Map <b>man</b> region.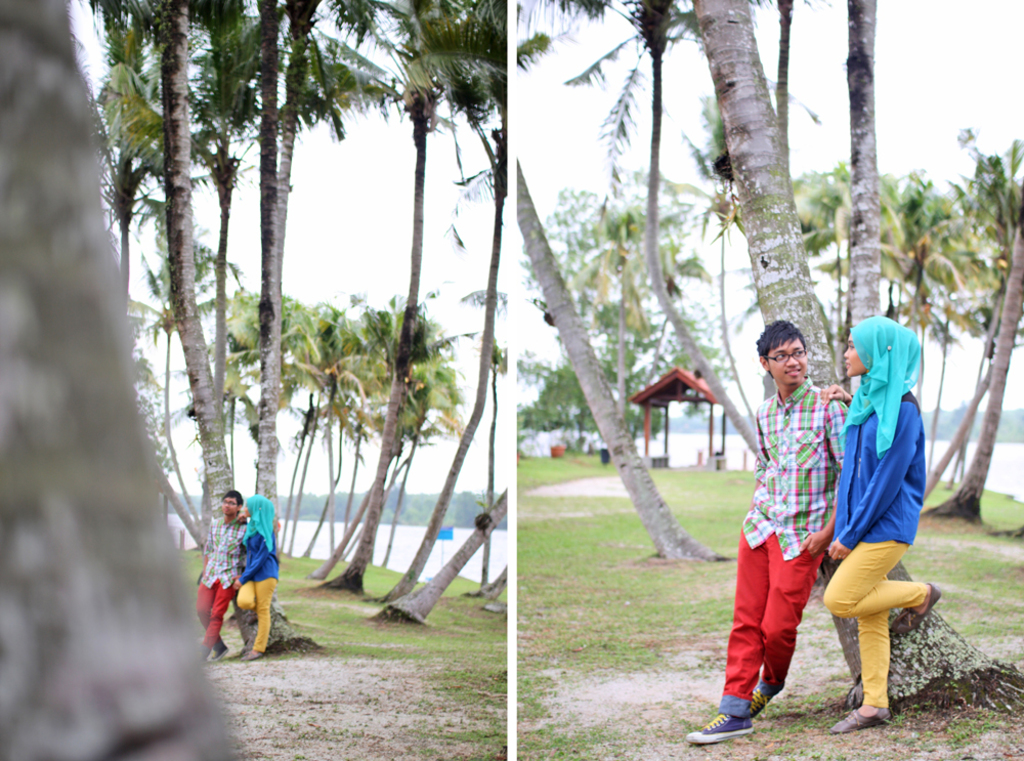
Mapped to (196,487,283,662).
